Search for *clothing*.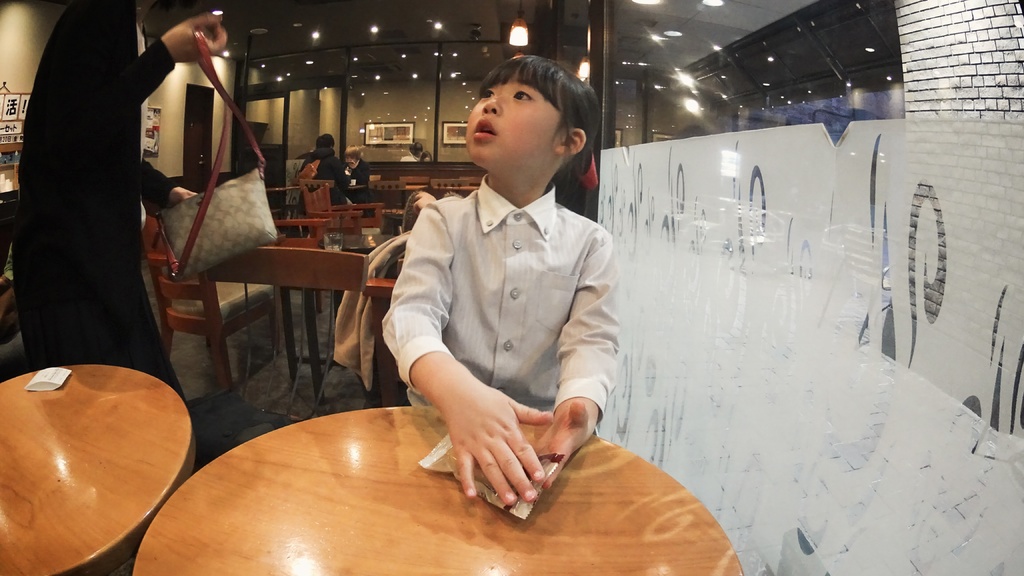
Found at Rect(304, 141, 346, 215).
